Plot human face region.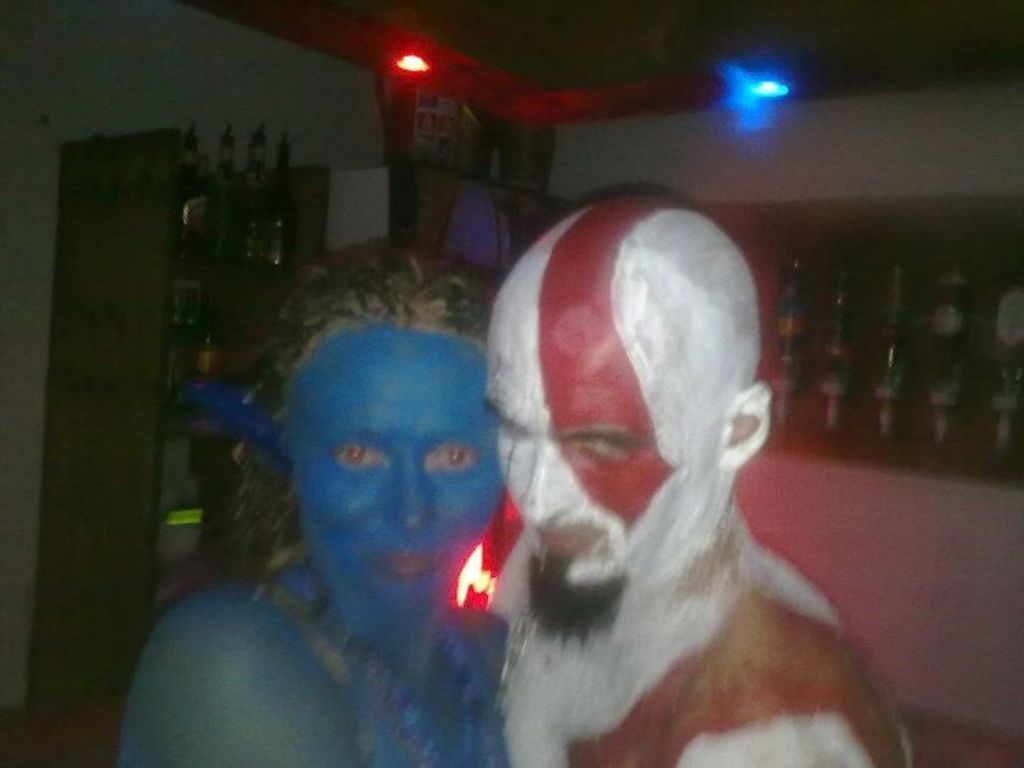
Plotted at [484, 329, 727, 617].
